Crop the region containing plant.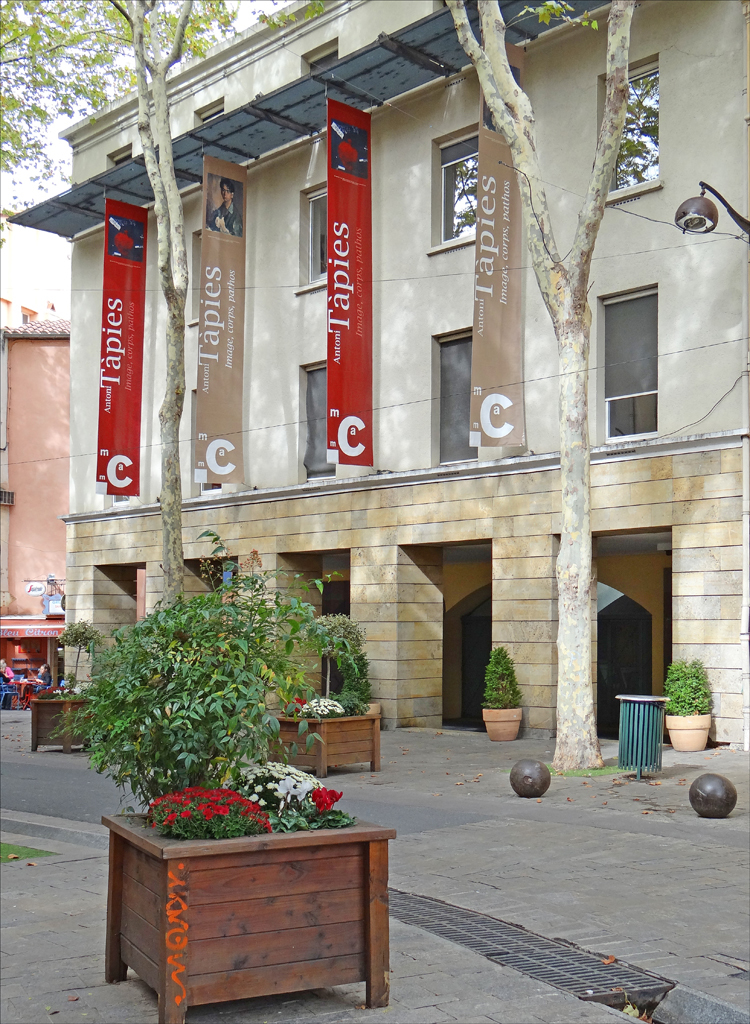
Crop region: <bbox>662, 651, 724, 721</bbox>.
